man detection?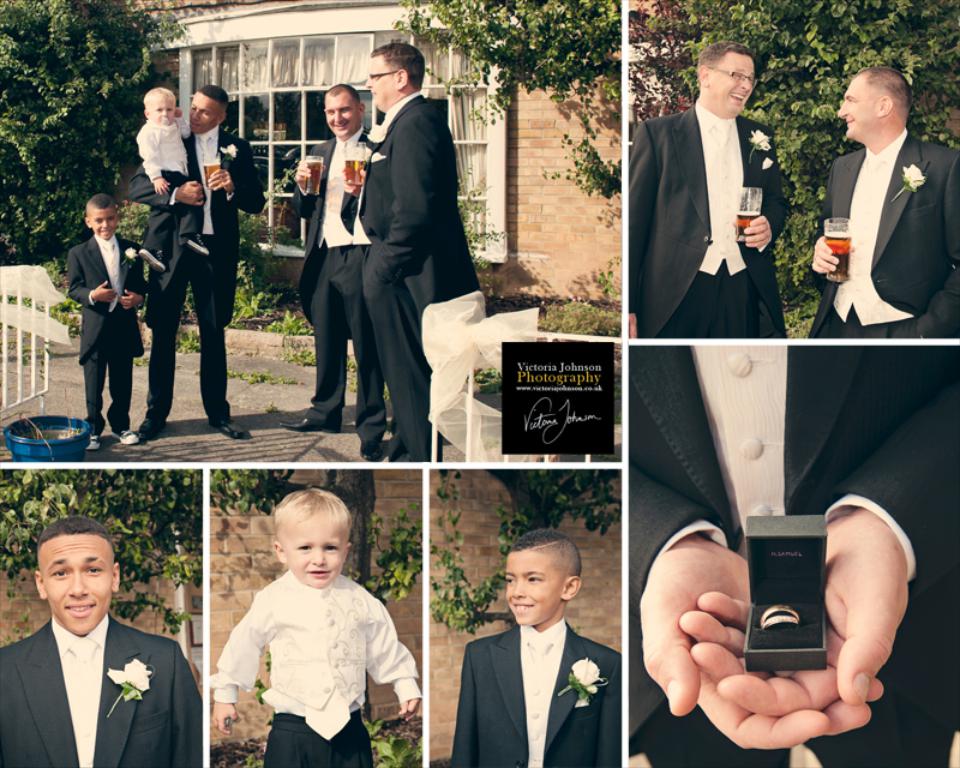
detection(282, 84, 385, 446)
